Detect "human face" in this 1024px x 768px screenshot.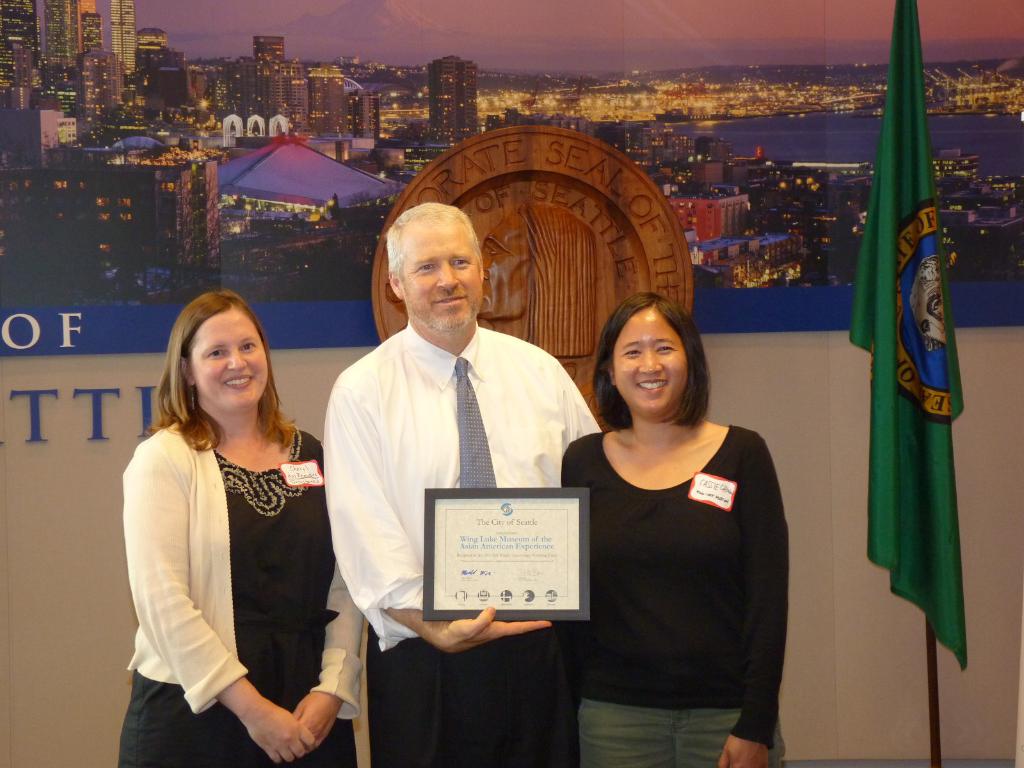
Detection: x1=614 y1=314 x2=690 y2=415.
